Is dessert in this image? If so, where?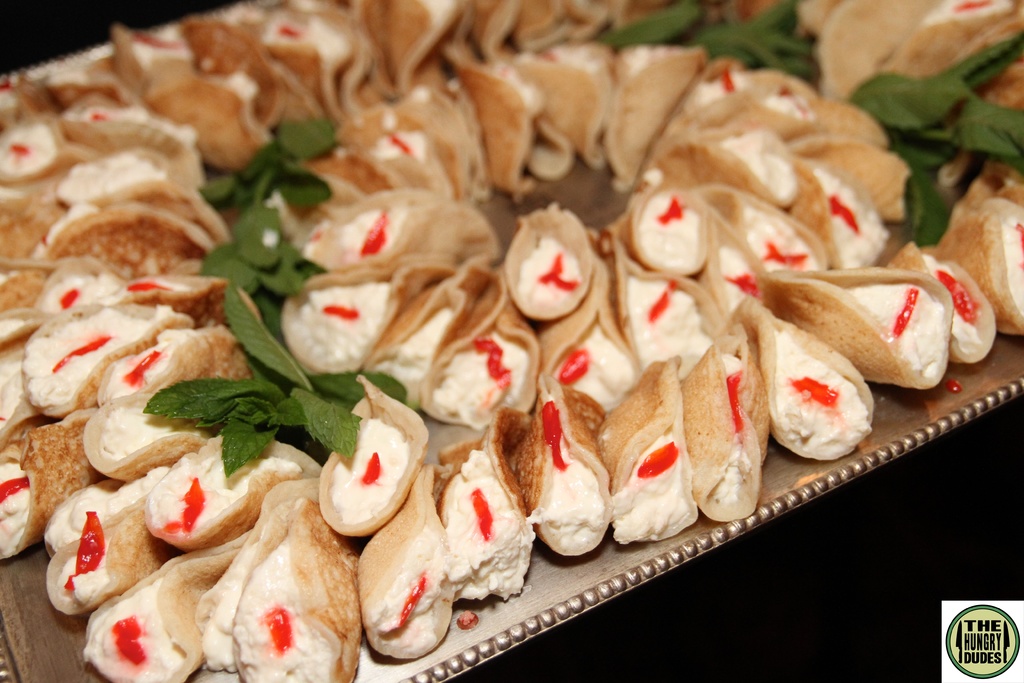
Yes, at crop(108, 317, 227, 402).
